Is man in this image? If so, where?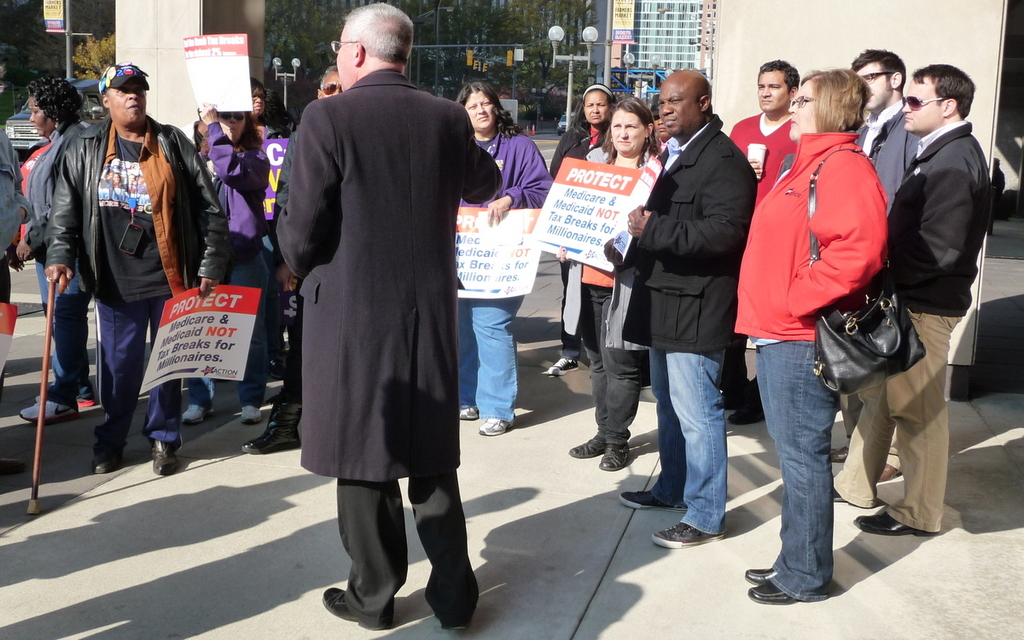
Yes, at [985, 160, 1006, 227].
